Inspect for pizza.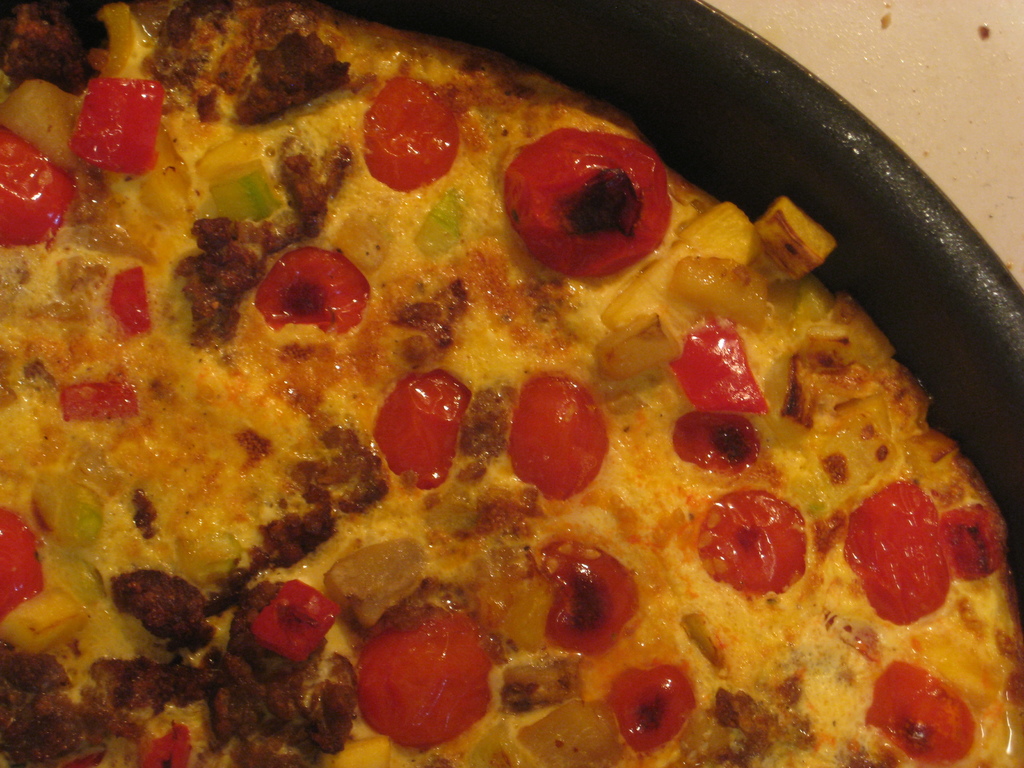
Inspection: pyautogui.locateOnScreen(15, 0, 1023, 767).
